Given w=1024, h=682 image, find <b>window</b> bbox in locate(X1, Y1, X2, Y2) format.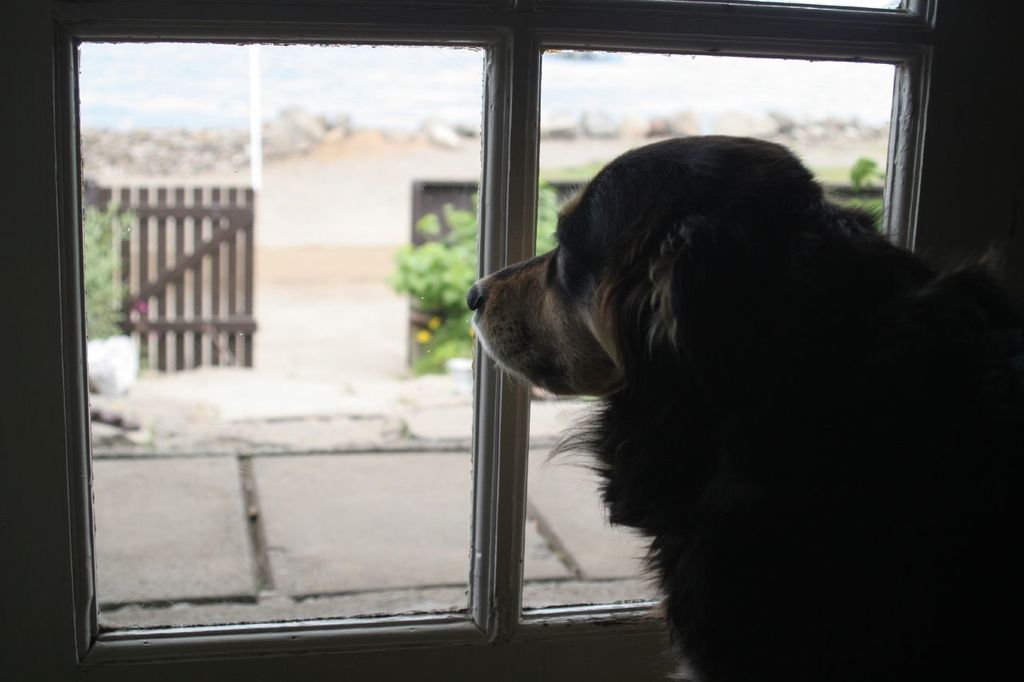
locate(0, 0, 1023, 681).
